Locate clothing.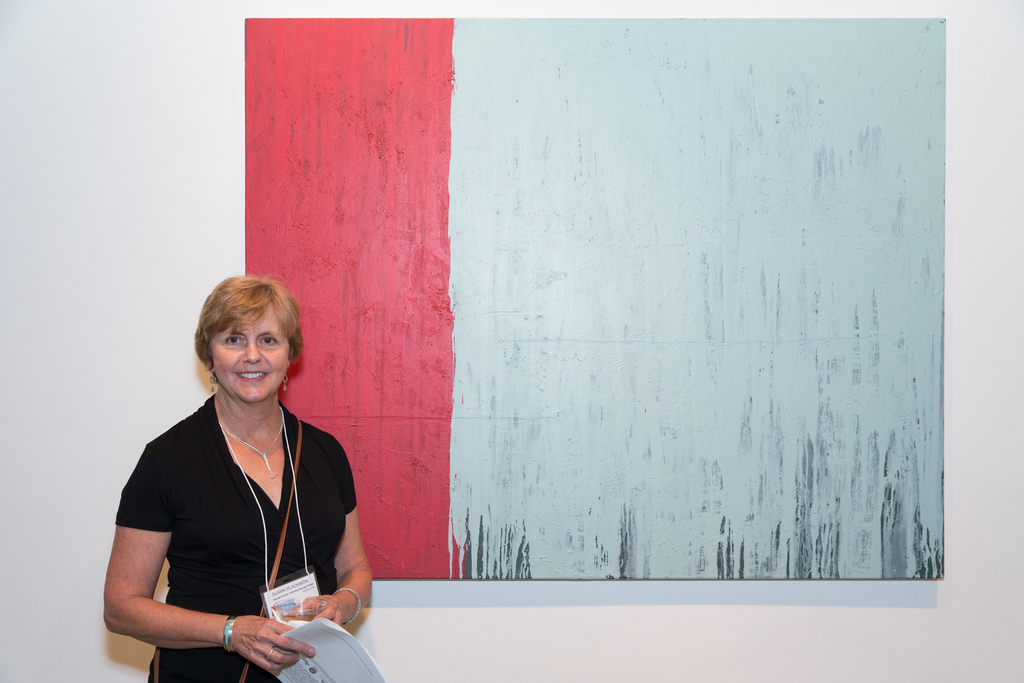
Bounding box: crop(108, 369, 351, 673).
